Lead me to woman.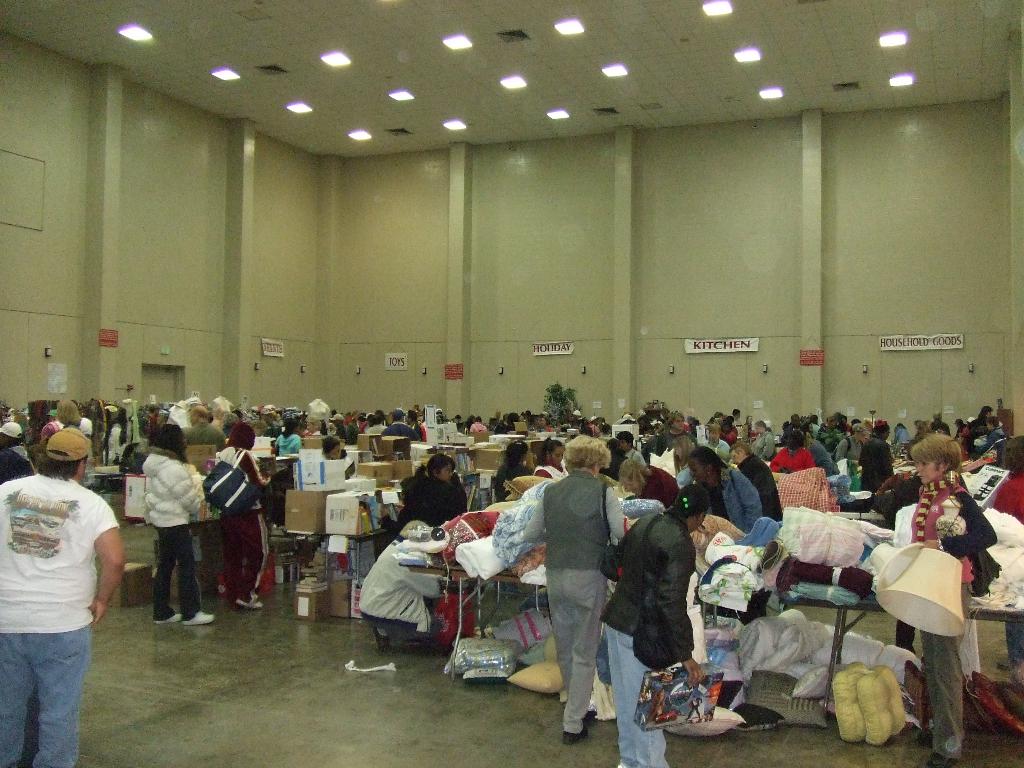
Lead to (left=143, top=422, right=216, bottom=627).
